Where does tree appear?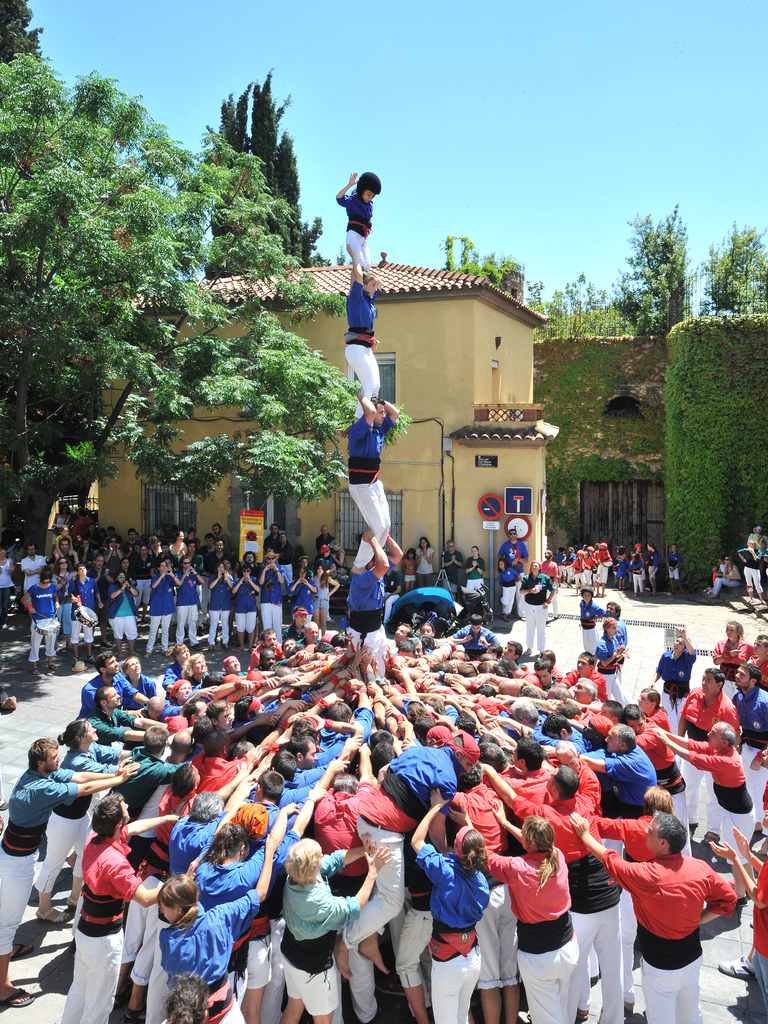
Appears at box=[22, 68, 353, 581].
